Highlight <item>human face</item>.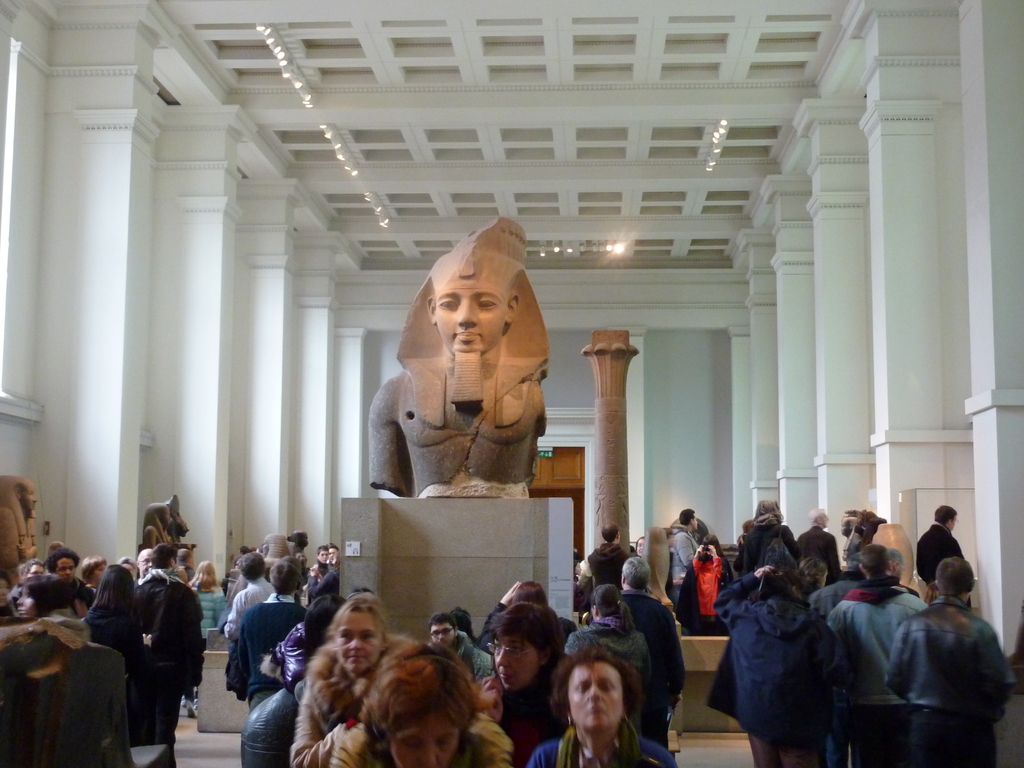
Highlighted region: crop(335, 612, 376, 672).
